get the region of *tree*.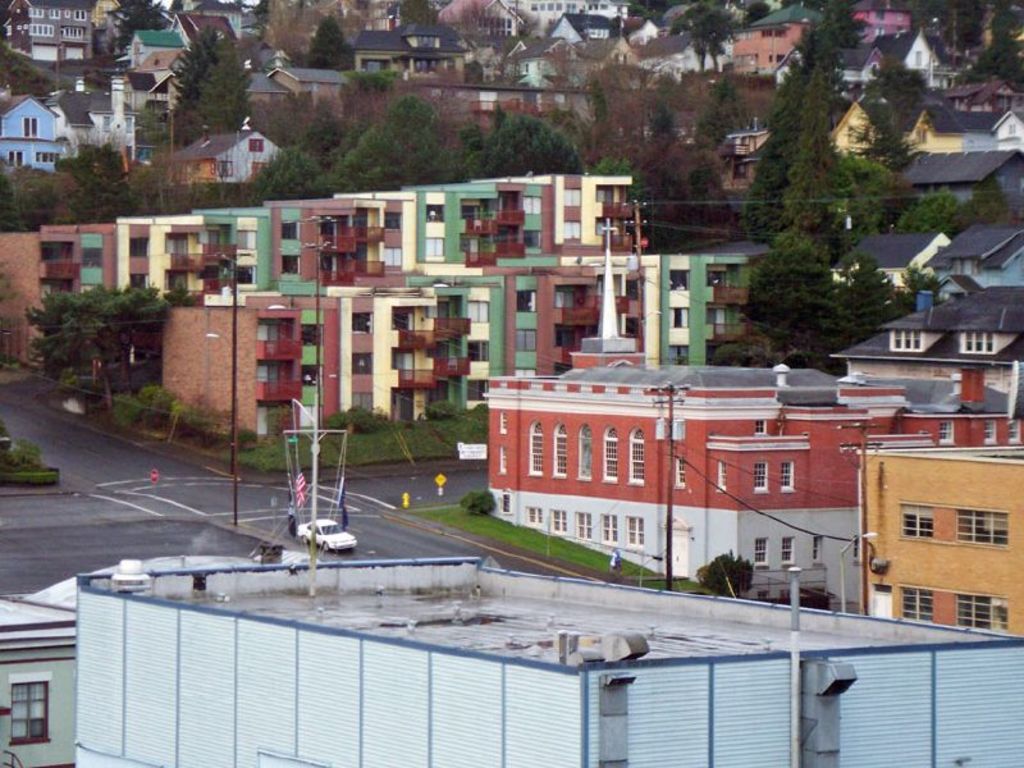
rect(402, 0, 433, 20).
